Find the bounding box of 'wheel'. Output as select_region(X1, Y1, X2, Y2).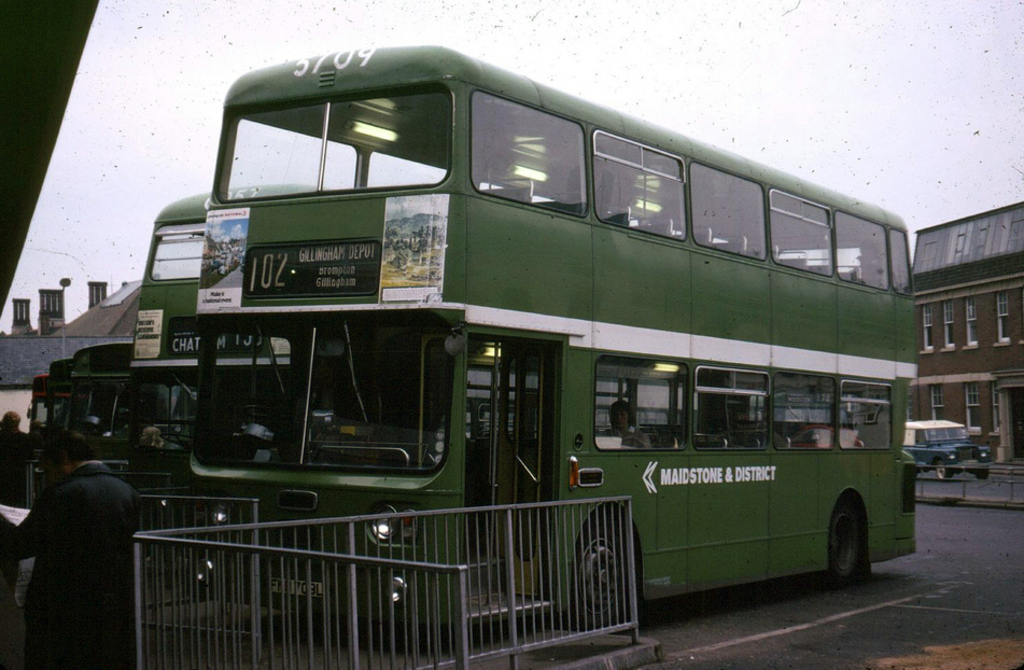
select_region(561, 519, 631, 631).
